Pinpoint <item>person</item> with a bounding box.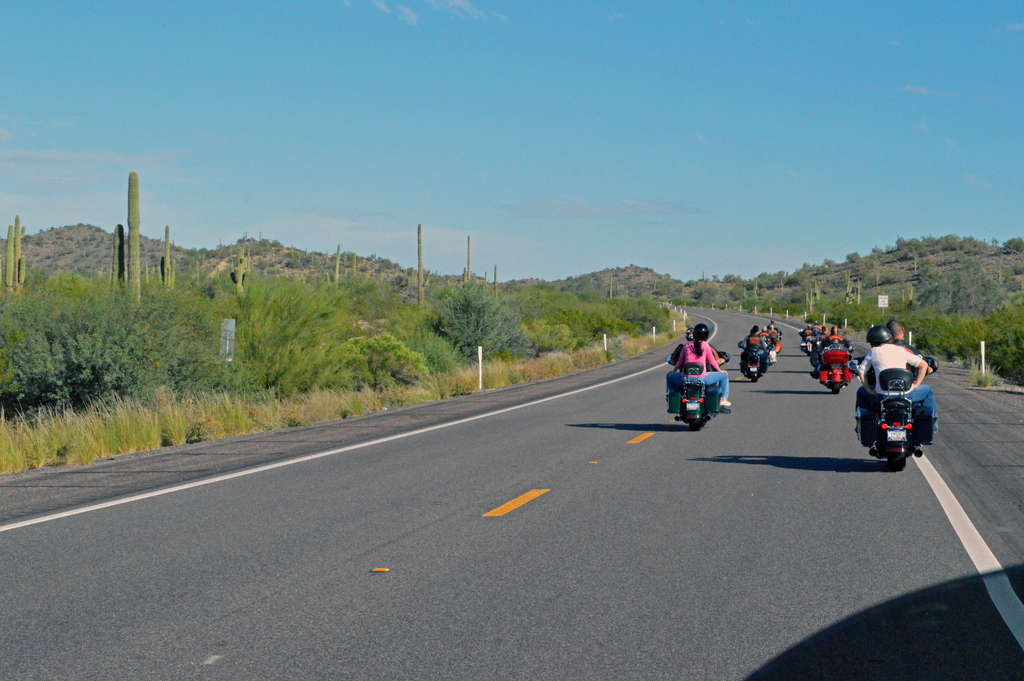
(819,325,856,375).
